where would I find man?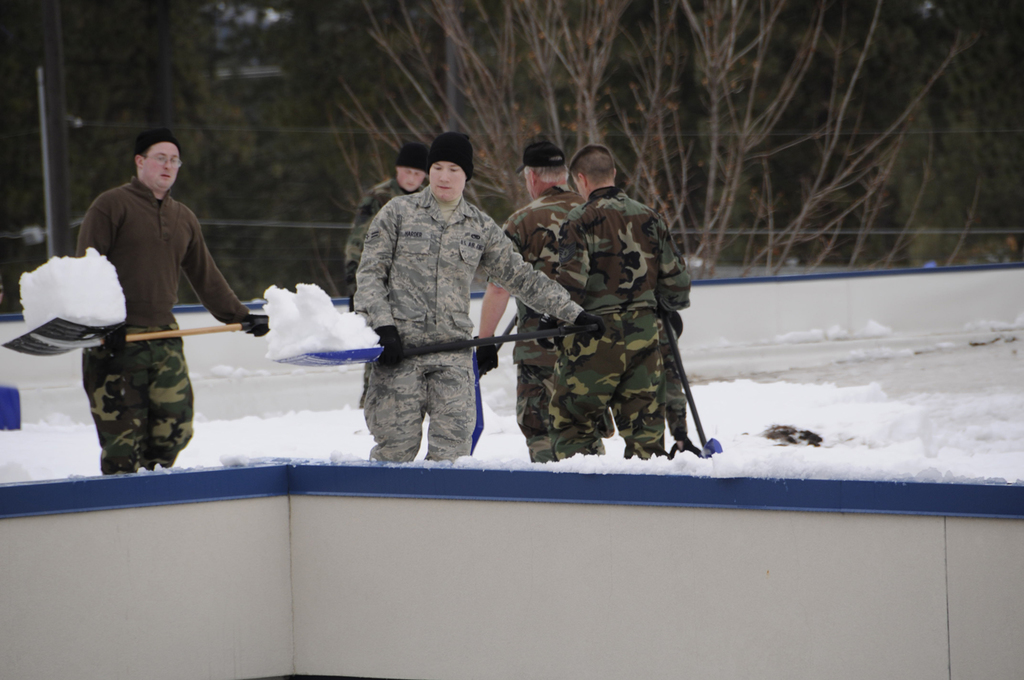
At (342,138,433,269).
